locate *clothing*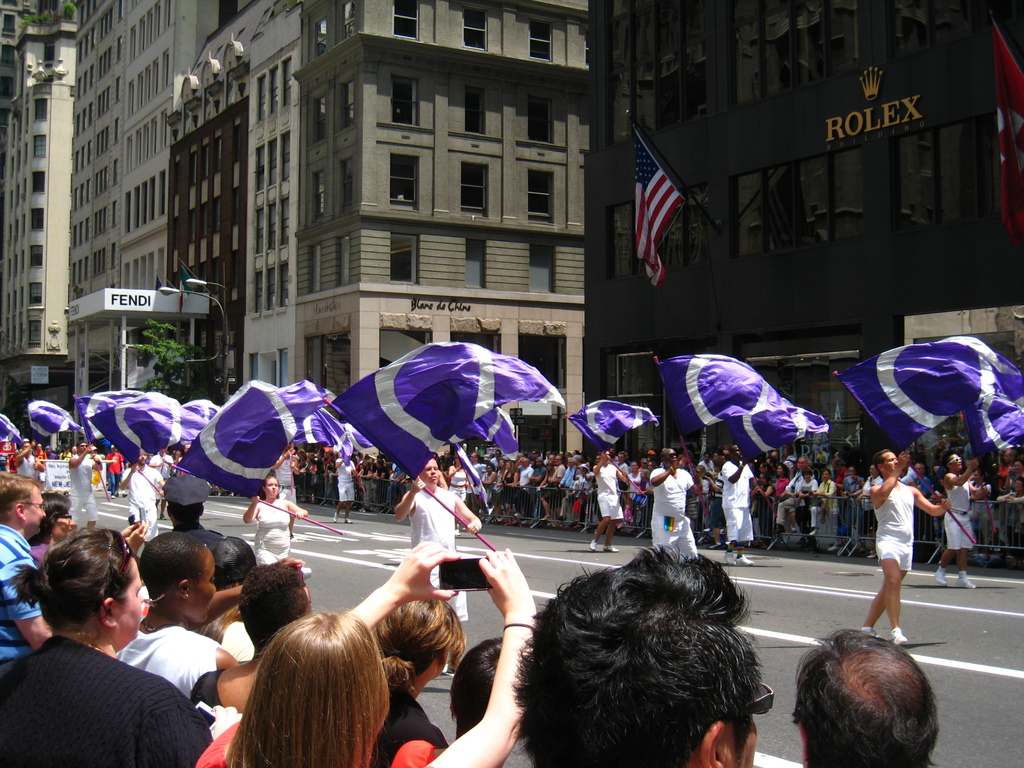
bbox(2, 621, 212, 767)
